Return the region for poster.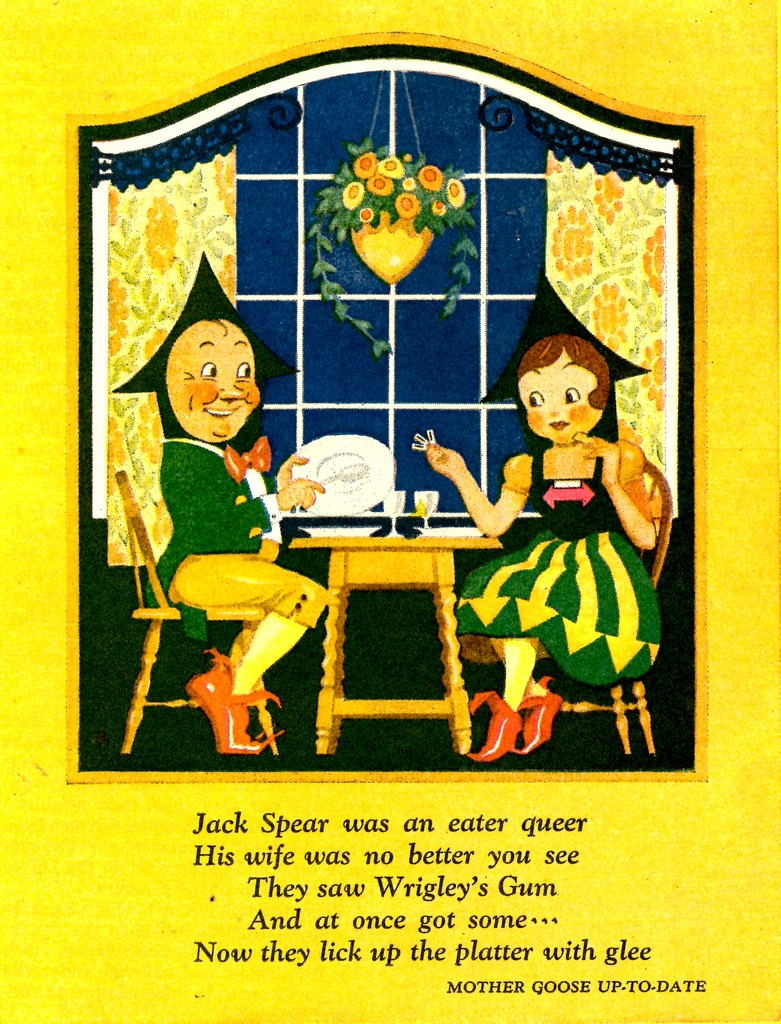
<box>0,0,780,1023</box>.
